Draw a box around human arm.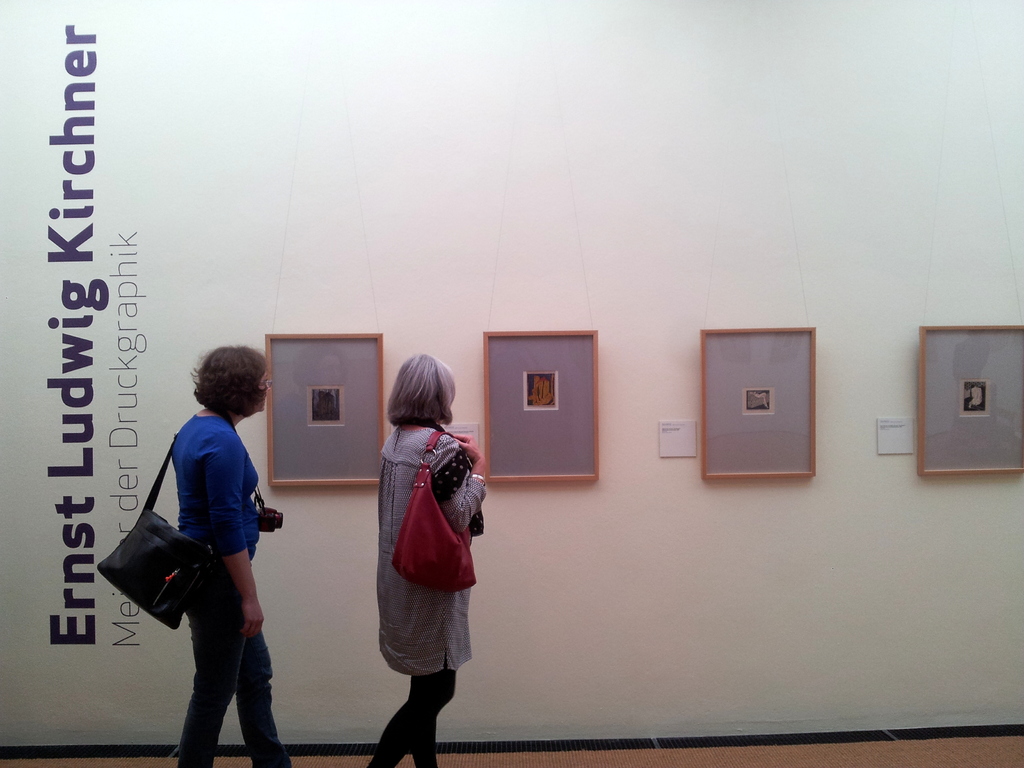
200:434:268:645.
